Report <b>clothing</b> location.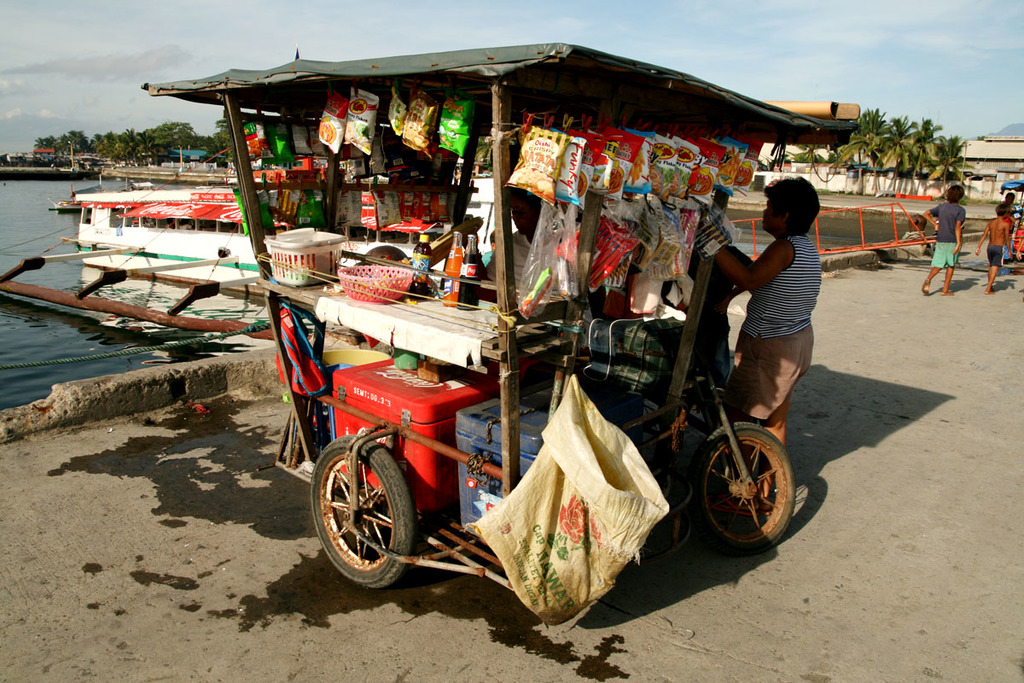
Report: box(999, 213, 1016, 232).
